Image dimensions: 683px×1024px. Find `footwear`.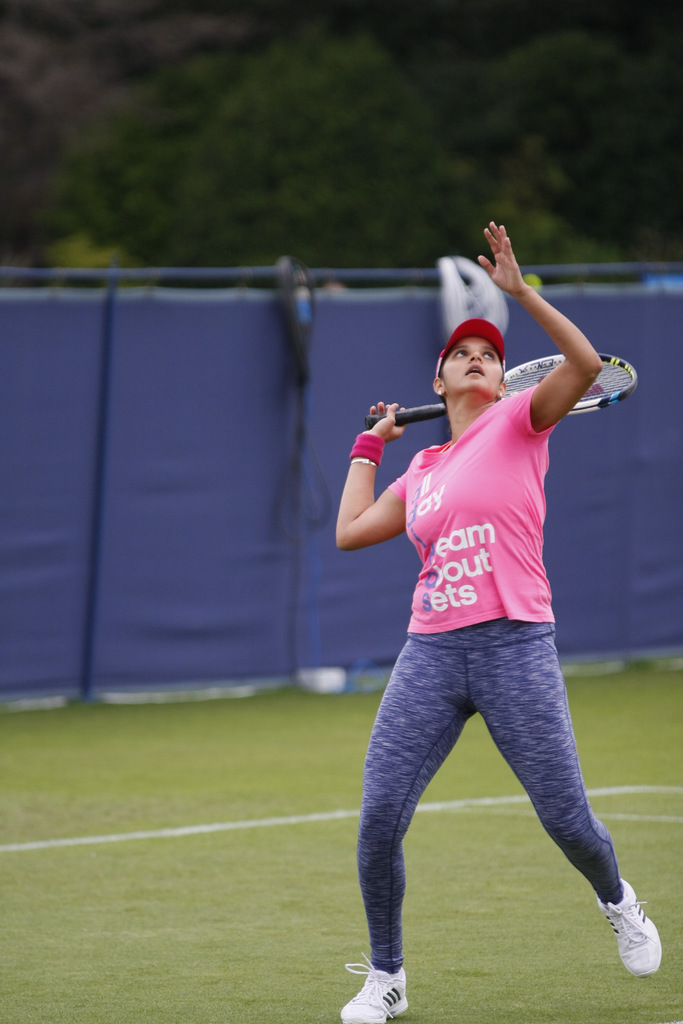
x1=340 y1=947 x2=409 y2=1023.
